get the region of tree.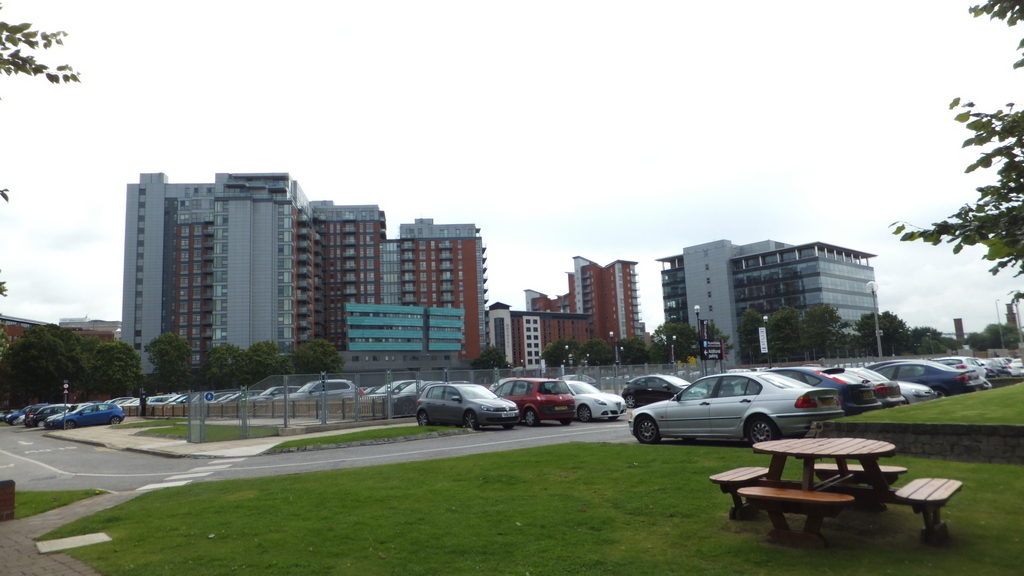
889, 0, 1023, 307.
